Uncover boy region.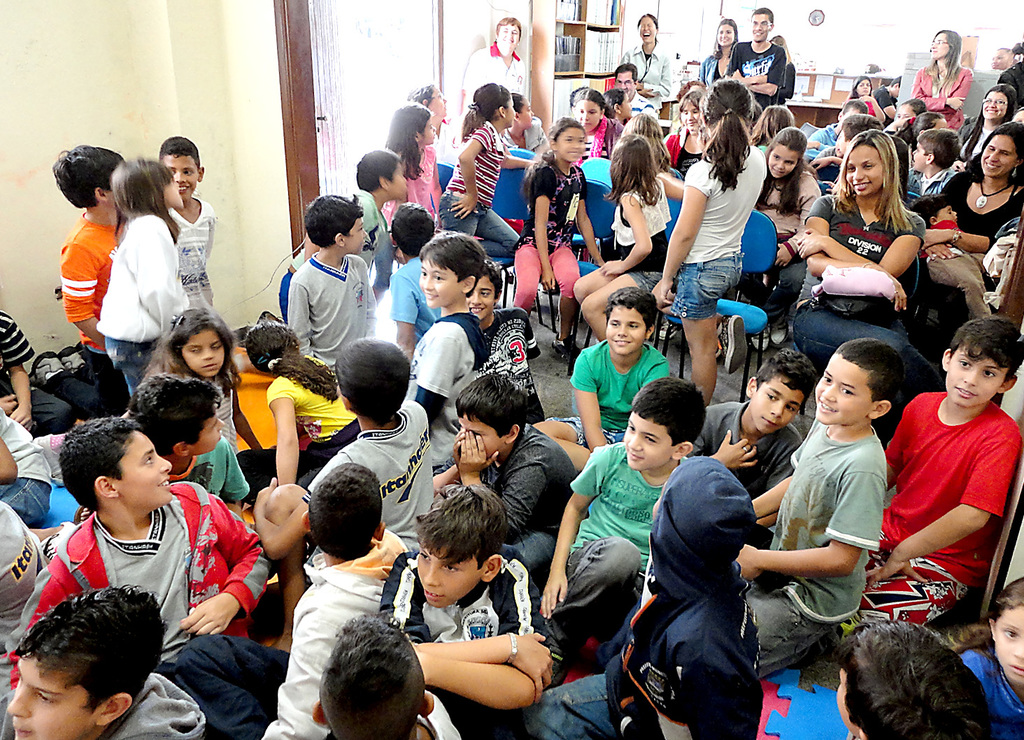
Uncovered: <box>287,194,378,376</box>.
